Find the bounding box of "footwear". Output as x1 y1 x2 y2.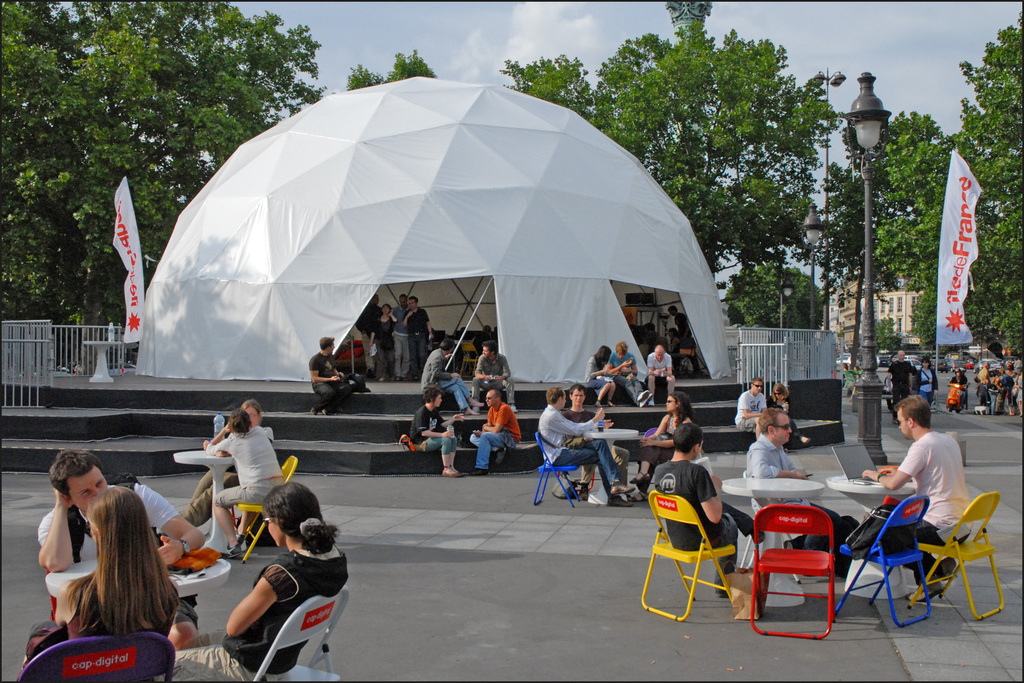
323 409 340 415.
